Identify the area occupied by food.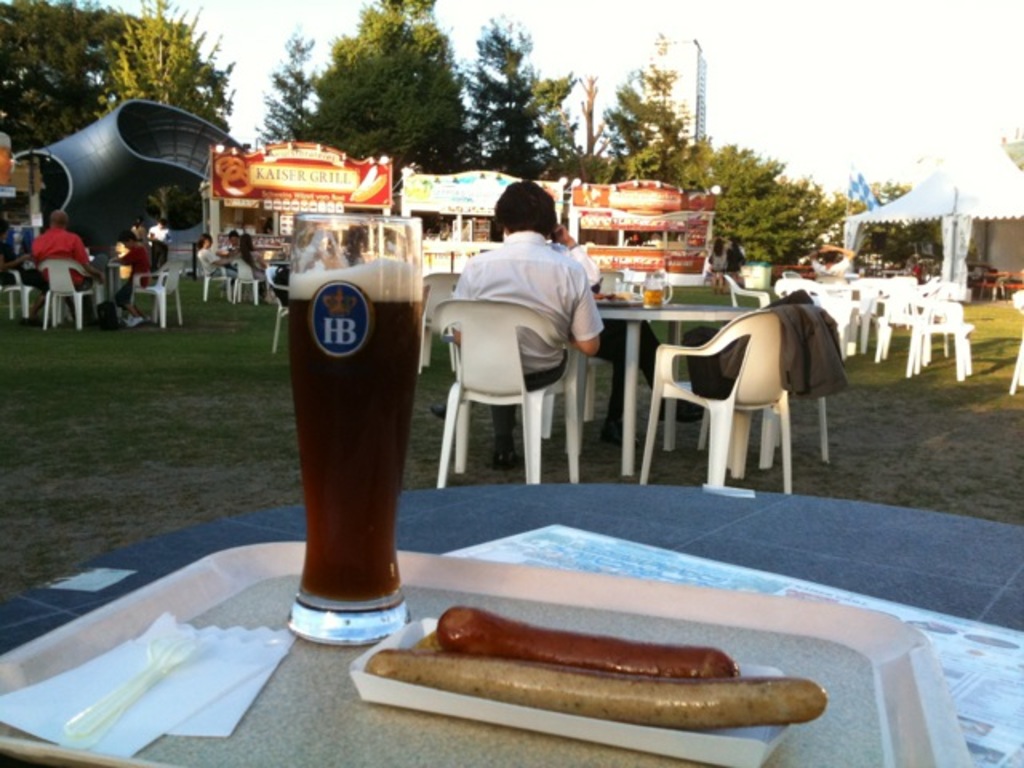
Area: l=414, t=618, r=805, b=730.
